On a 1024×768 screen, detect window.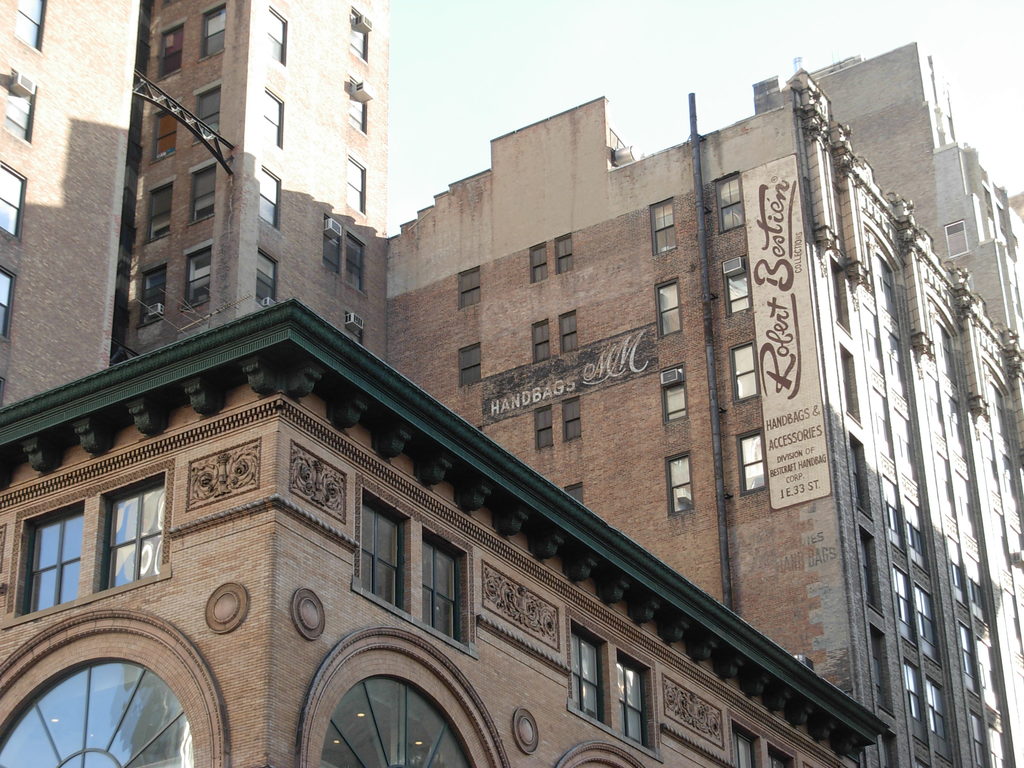
pyautogui.locateOnScreen(420, 529, 472, 630).
